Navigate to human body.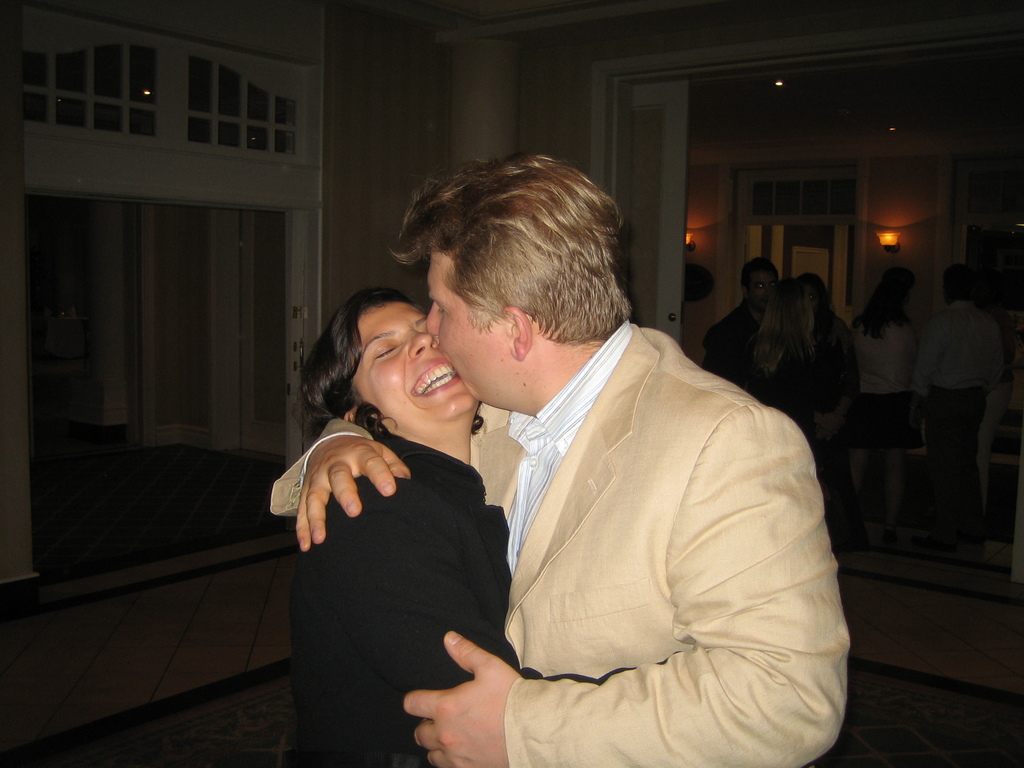
Navigation target: <bbox>911, 270, 1005, 545</bbox>.
